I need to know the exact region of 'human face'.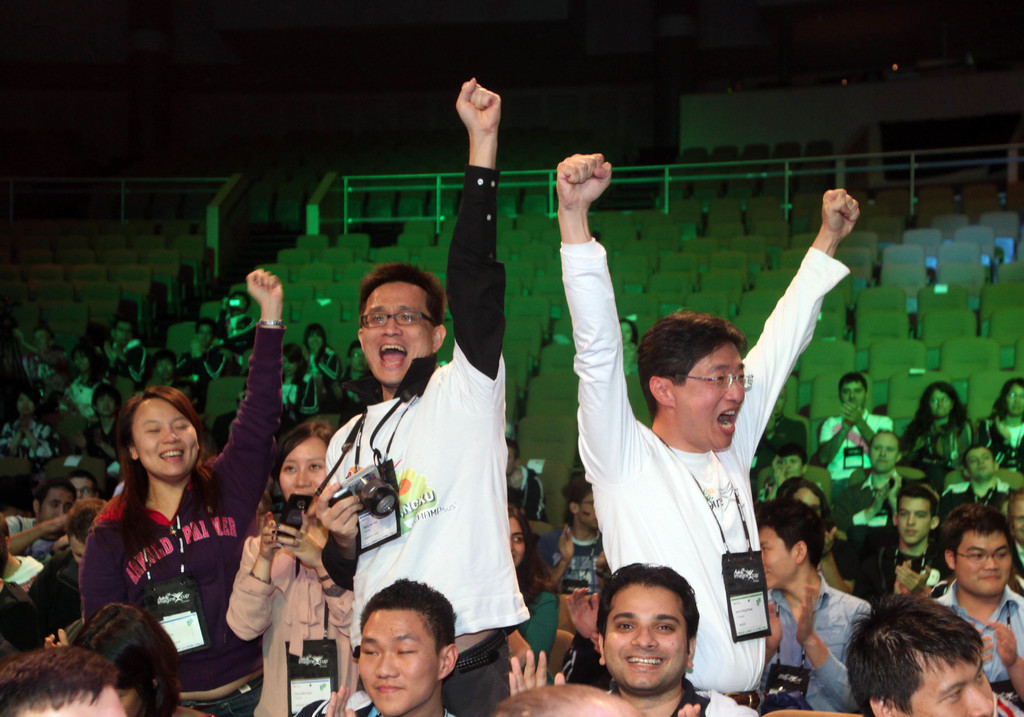
Region: locate(356, 608, 438, 711).
